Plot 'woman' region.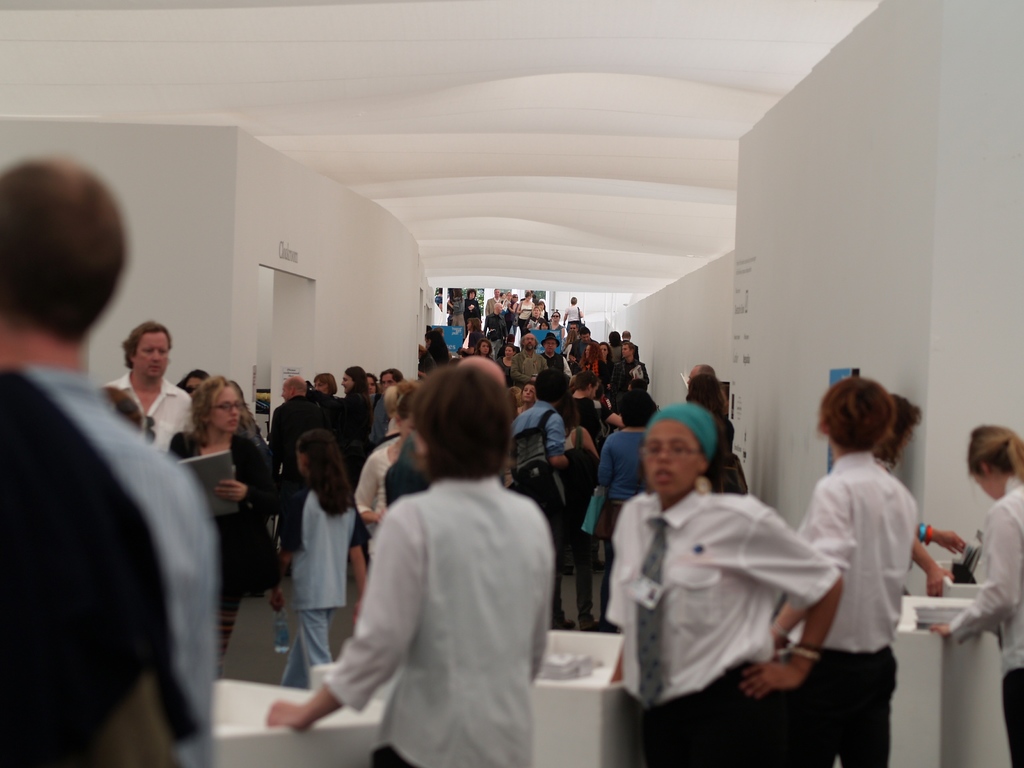
Plotted at (300, 349, 558, 755).
